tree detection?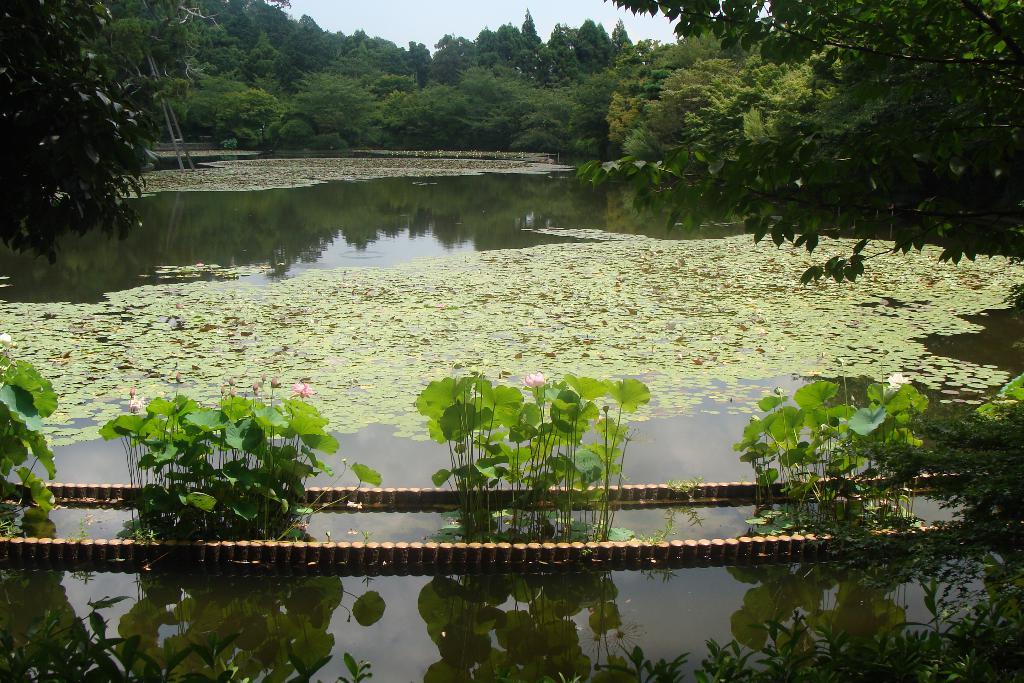
x1=12 y1=29 x2=164 y2=280
